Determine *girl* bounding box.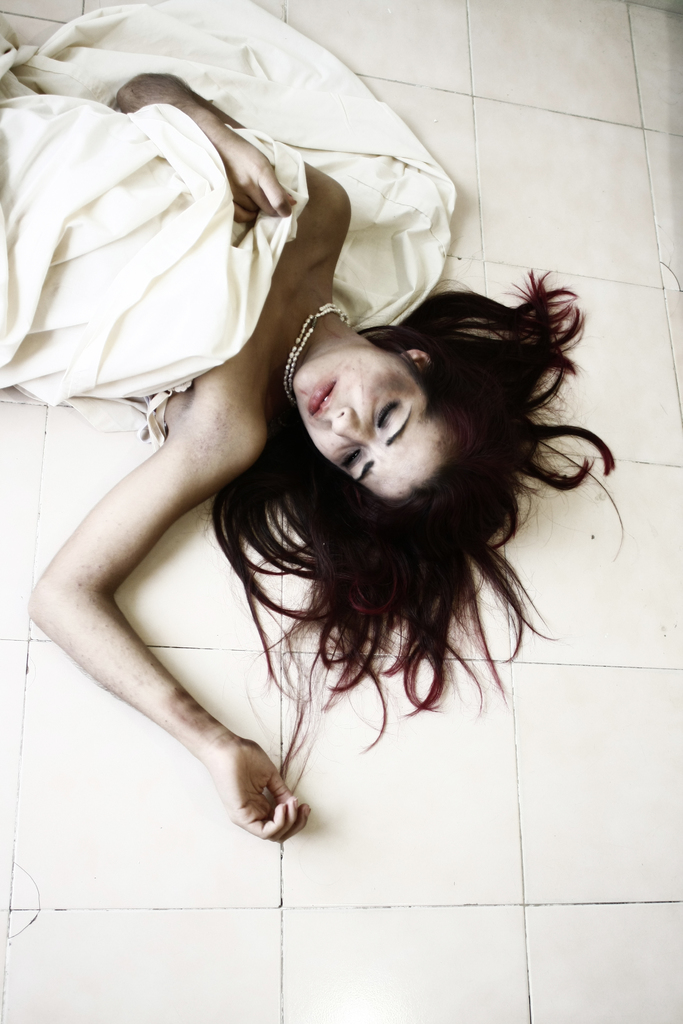
Determined: l=0, t=0, r=626, b=844.
